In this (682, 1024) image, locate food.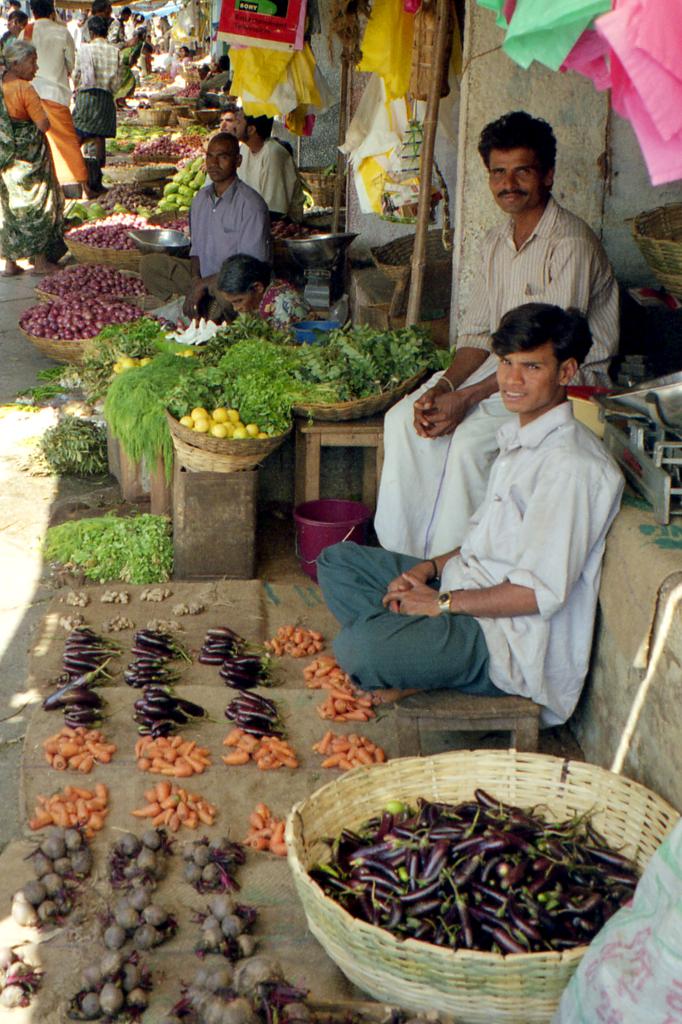
Bounding box: <region>124, 627, 186, 691</region>.
